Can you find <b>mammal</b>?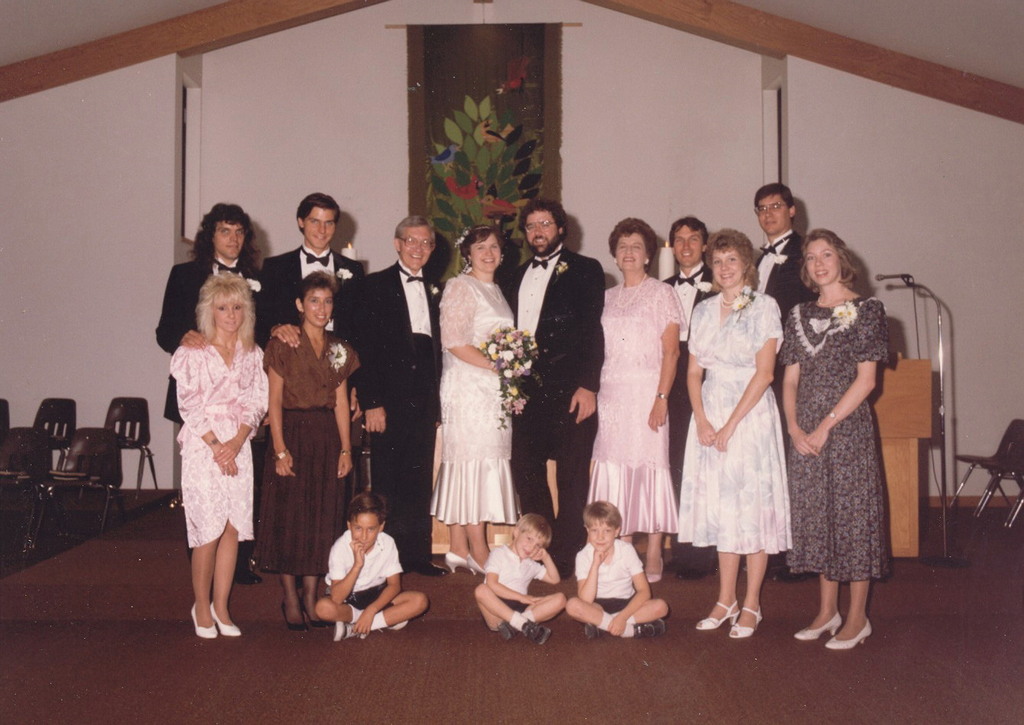
Yes, bounding box: 472 509 563 640.
